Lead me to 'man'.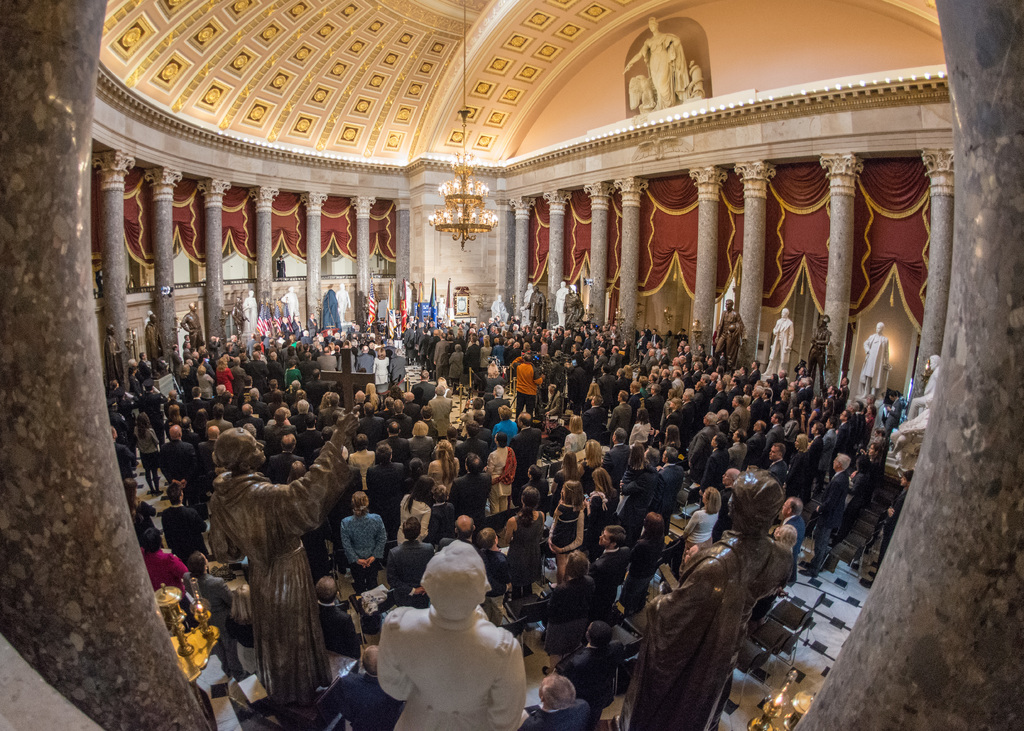
Lead to [x1=468, y1=336, x2=484, y2=373].
